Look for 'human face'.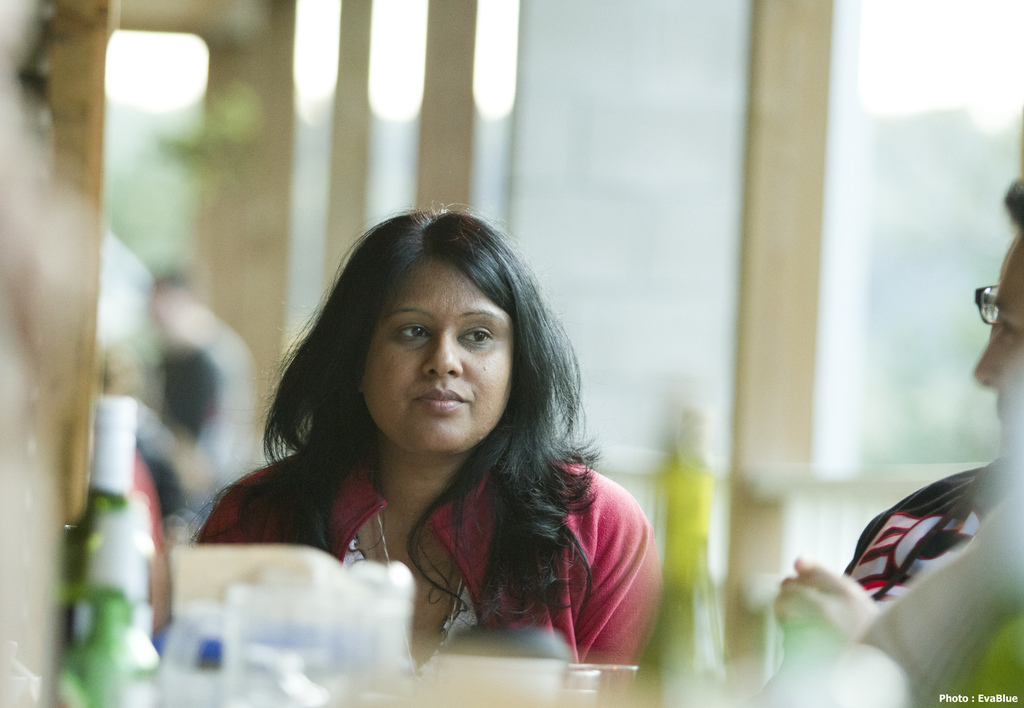
Found: BBox(356, 275, 506, 467).
